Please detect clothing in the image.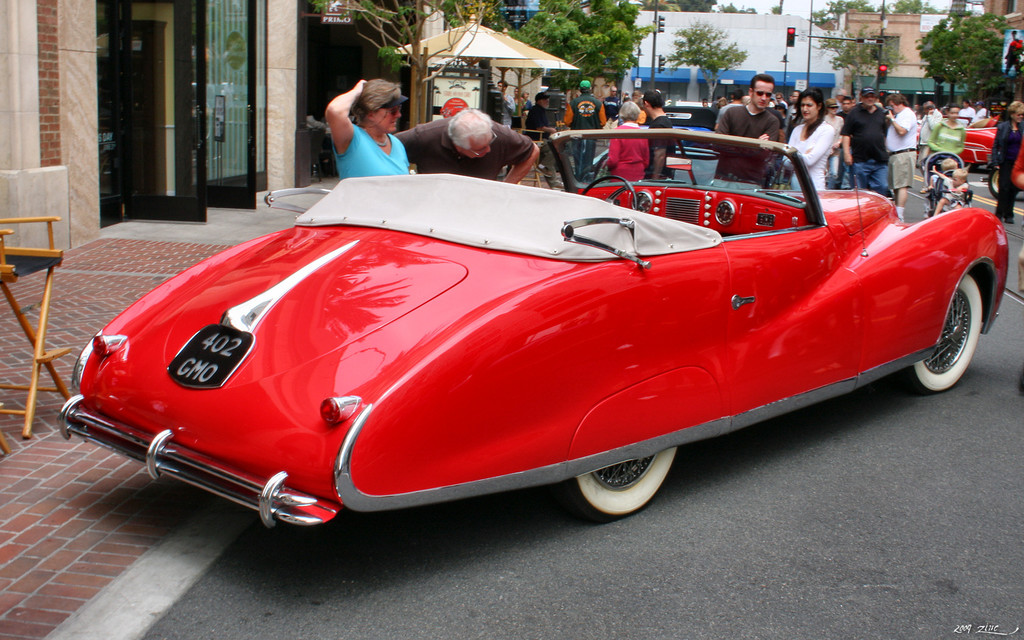
{"left": 783, "top": 118, "right": 839, "bottom": 184}.
